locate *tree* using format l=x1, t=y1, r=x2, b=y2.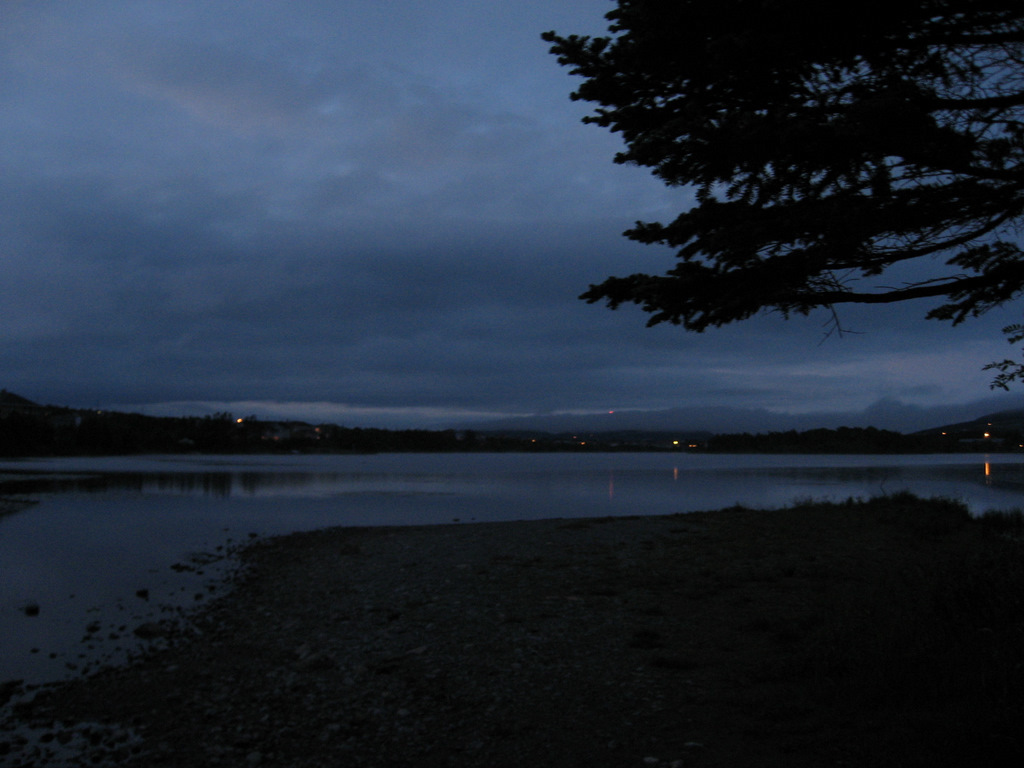
l=572, t=3, r=996, b=413.
